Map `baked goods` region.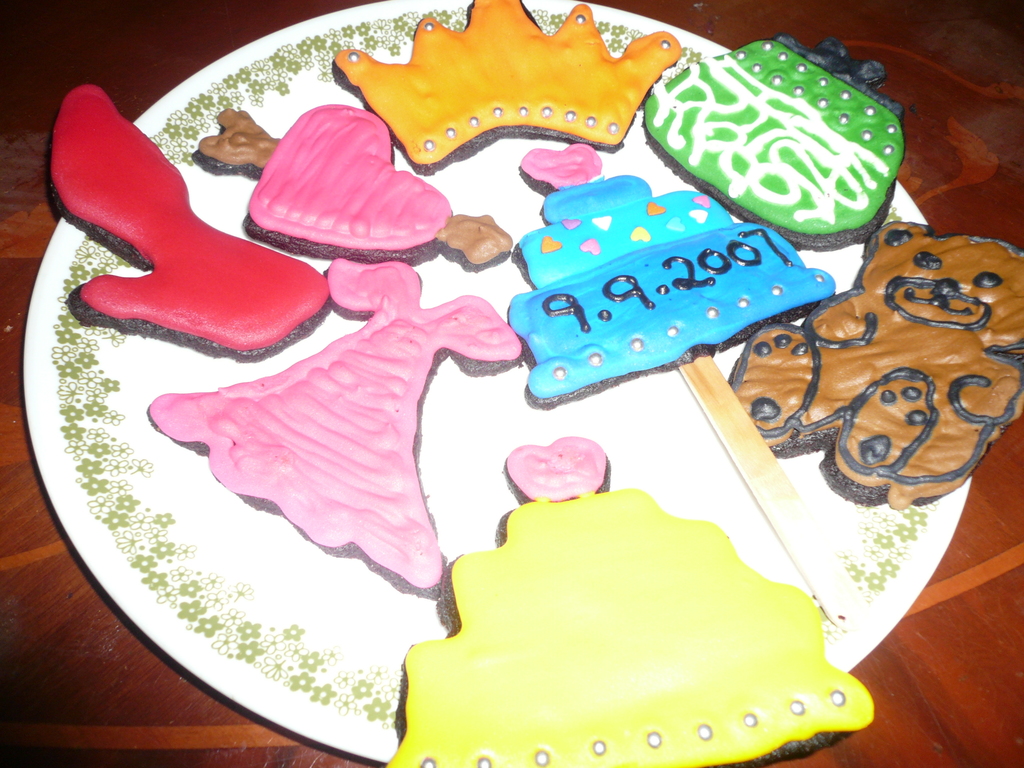
Mapped to x1=72 y1=87 x2=324 y2=362.
